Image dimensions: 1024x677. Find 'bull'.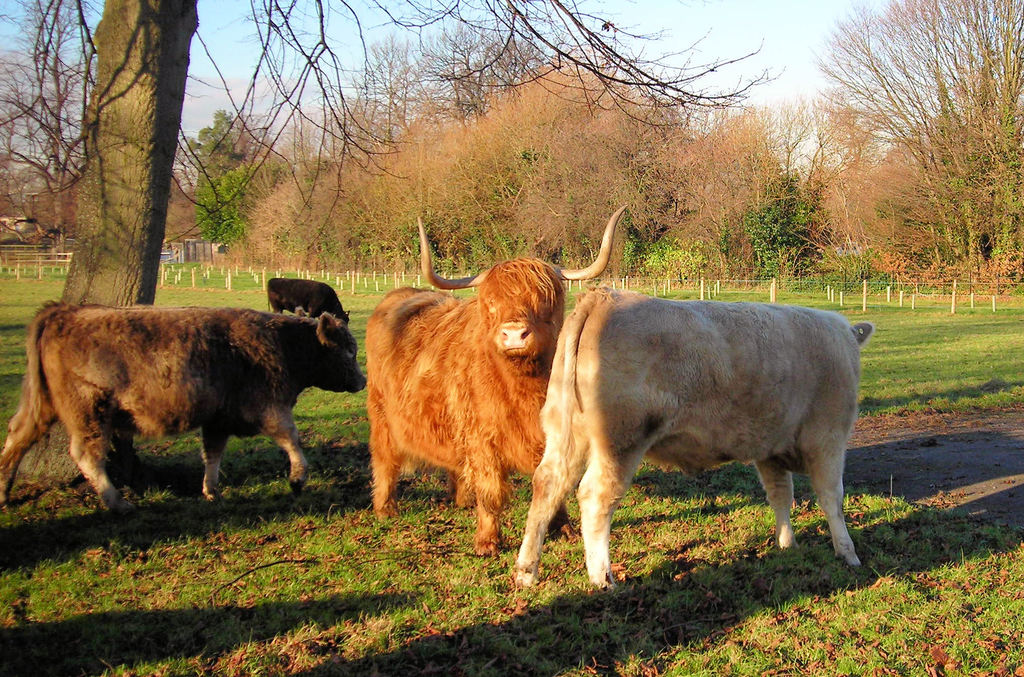
365, 206, 627, 557.
